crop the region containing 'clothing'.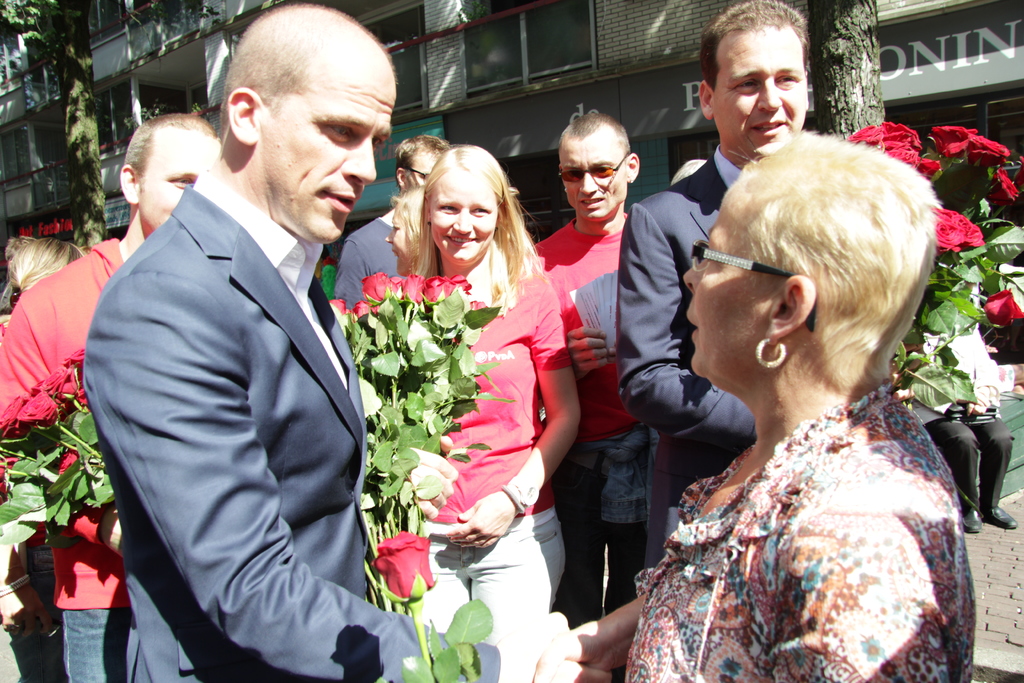
Crop region: BBox(417, 259, 571, 682).
